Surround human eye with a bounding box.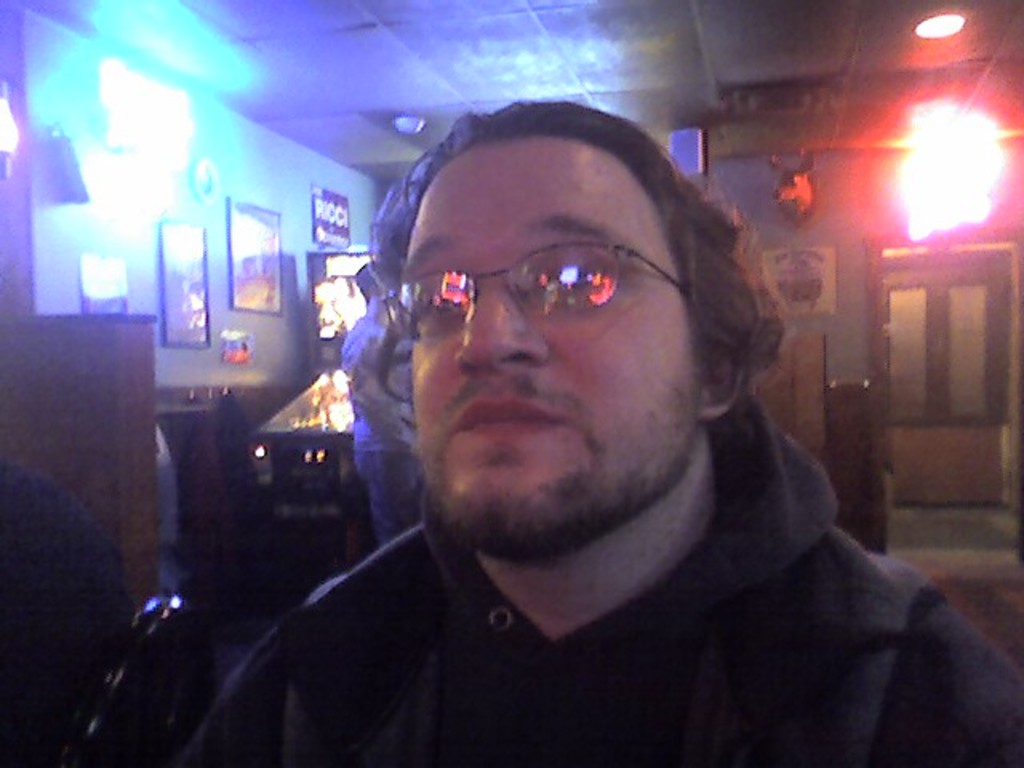
419:283:480:323.
